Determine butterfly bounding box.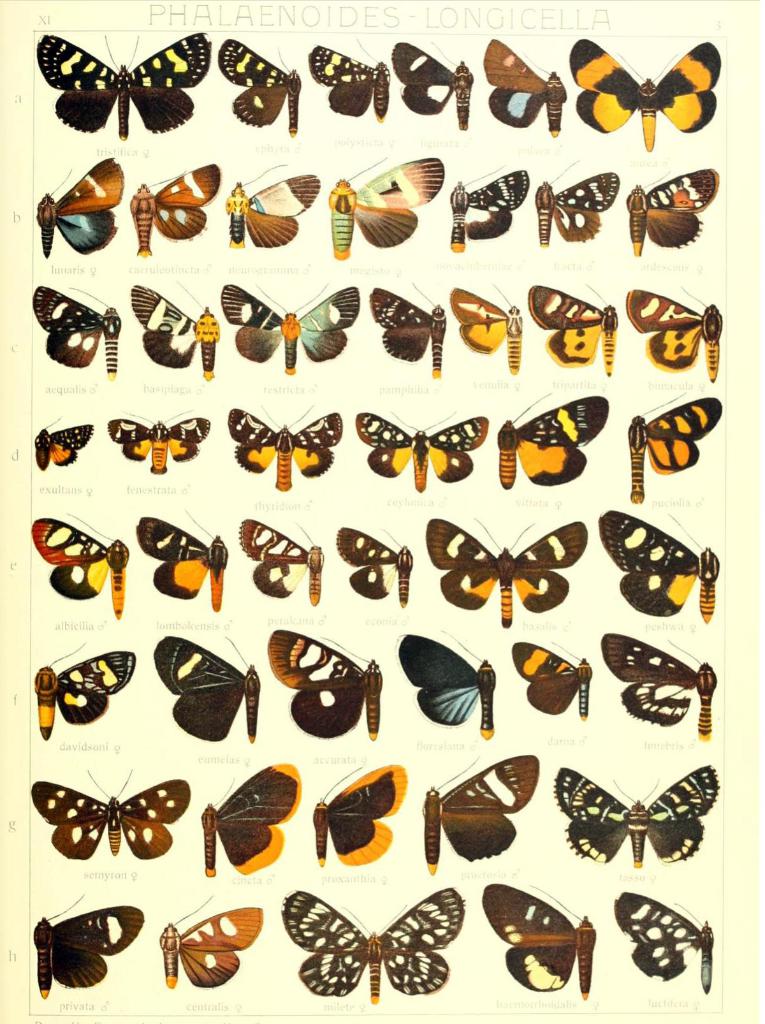
Determined: {"x1": 36, "y1": 34, "x2": 208, "y2": 136}.
